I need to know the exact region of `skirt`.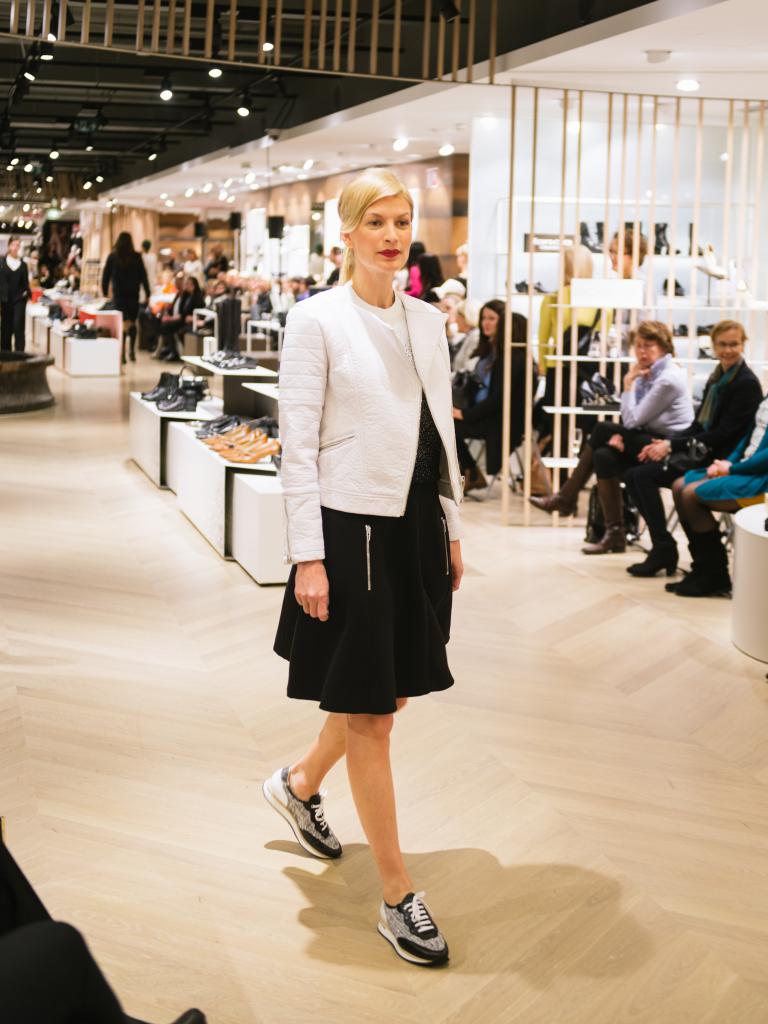
Region: <region>273, 481, 450, 716</region>.
